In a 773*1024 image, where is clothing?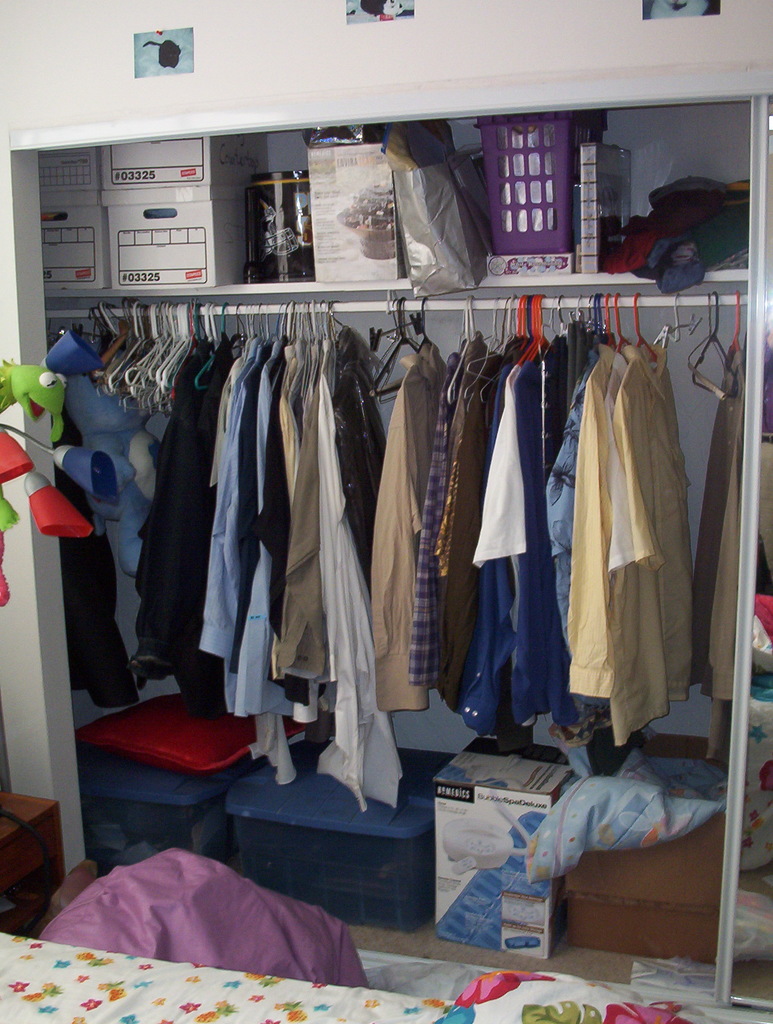
Rect(40, 841, 393, 971).
